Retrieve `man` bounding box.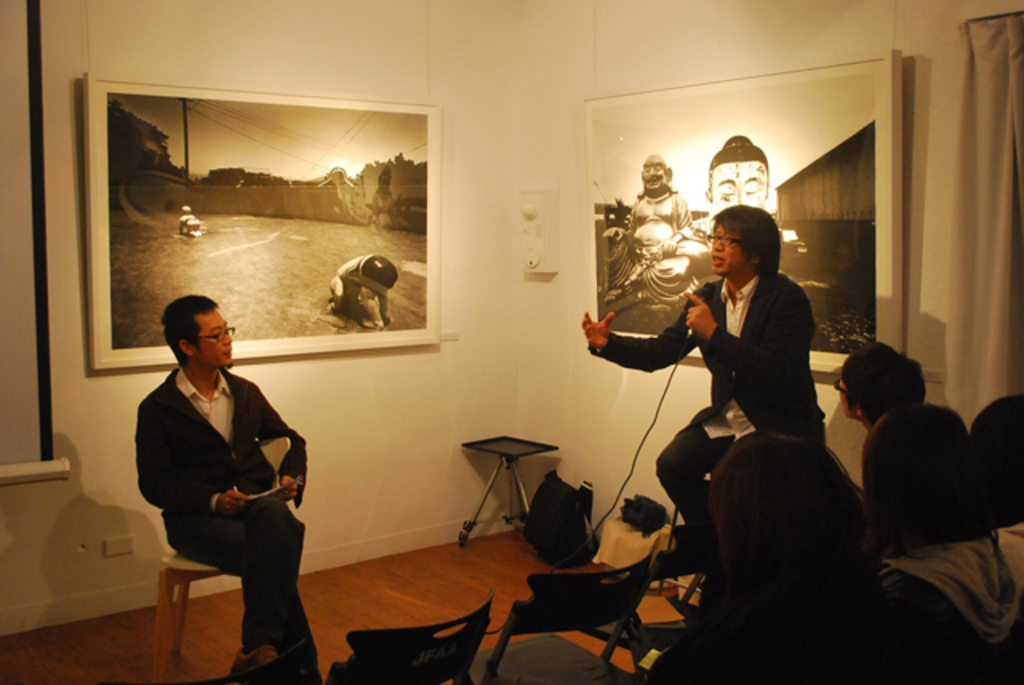
Bounding box: (579,216,814,530).
